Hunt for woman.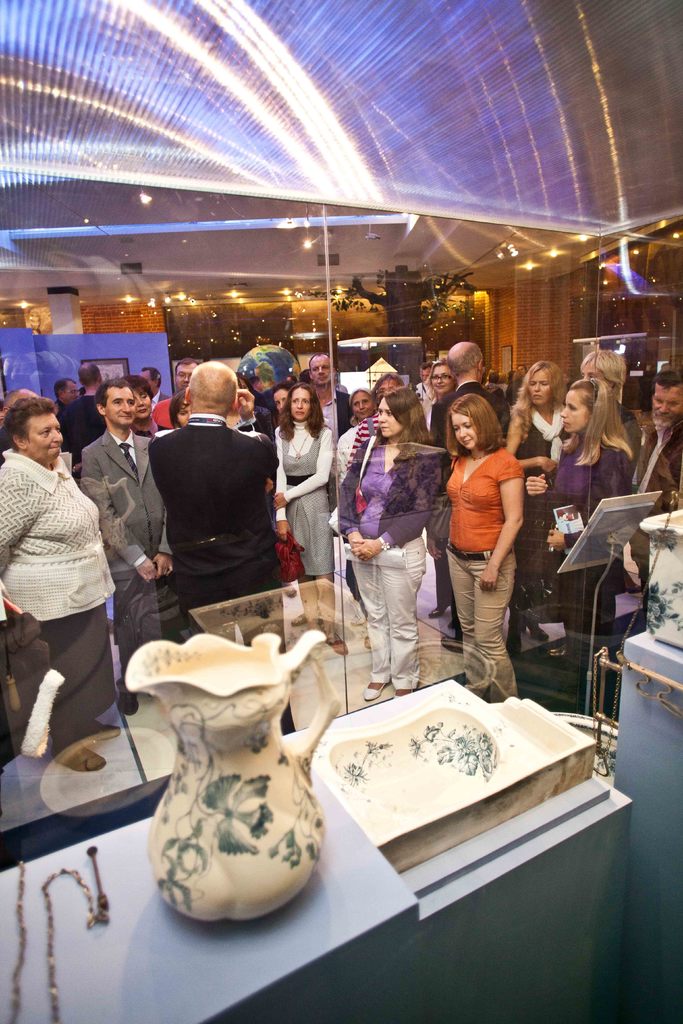
Hunted down at locate(125, 374, 174, 435).
